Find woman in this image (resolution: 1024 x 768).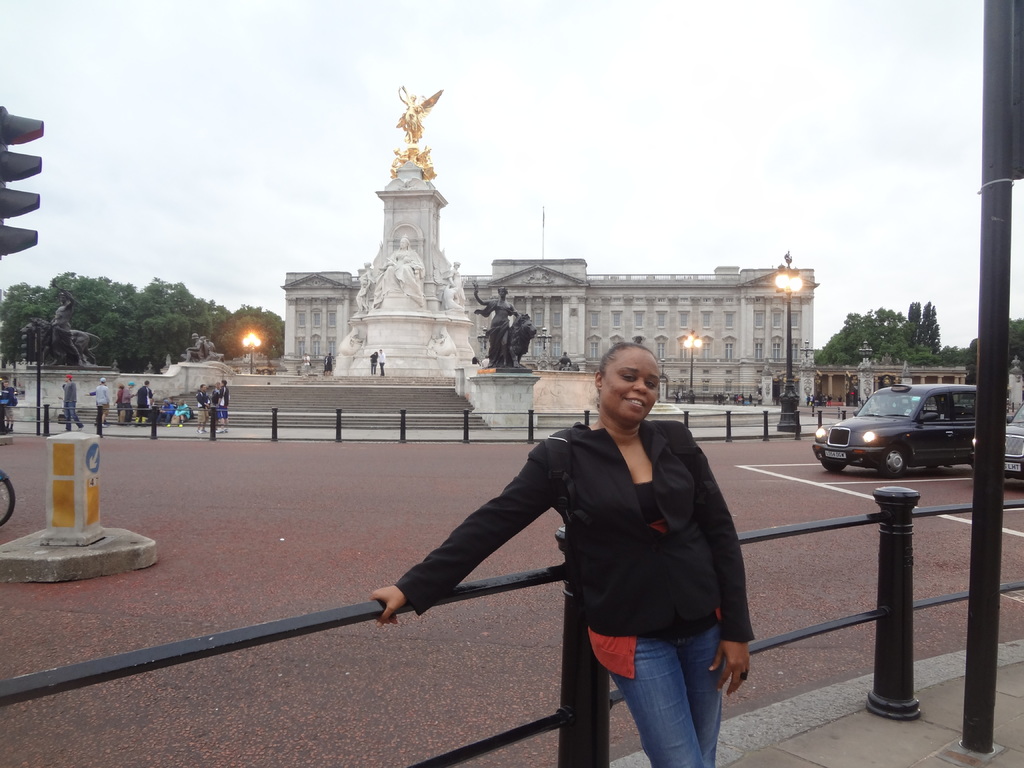
{"left": 454, "top": 343, "right": 766, "bottom": 767}.
